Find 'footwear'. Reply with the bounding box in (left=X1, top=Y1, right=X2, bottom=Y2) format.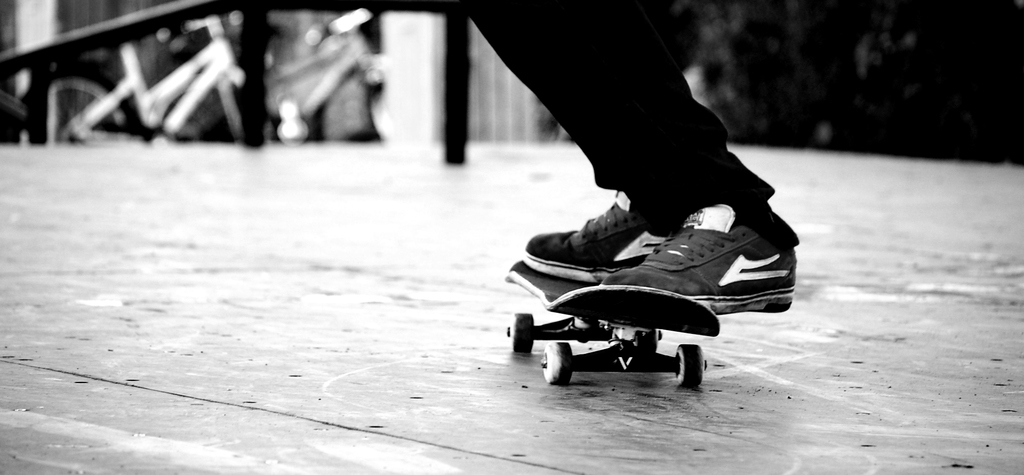
(left=596, top=203, right=801, bottom=313).
